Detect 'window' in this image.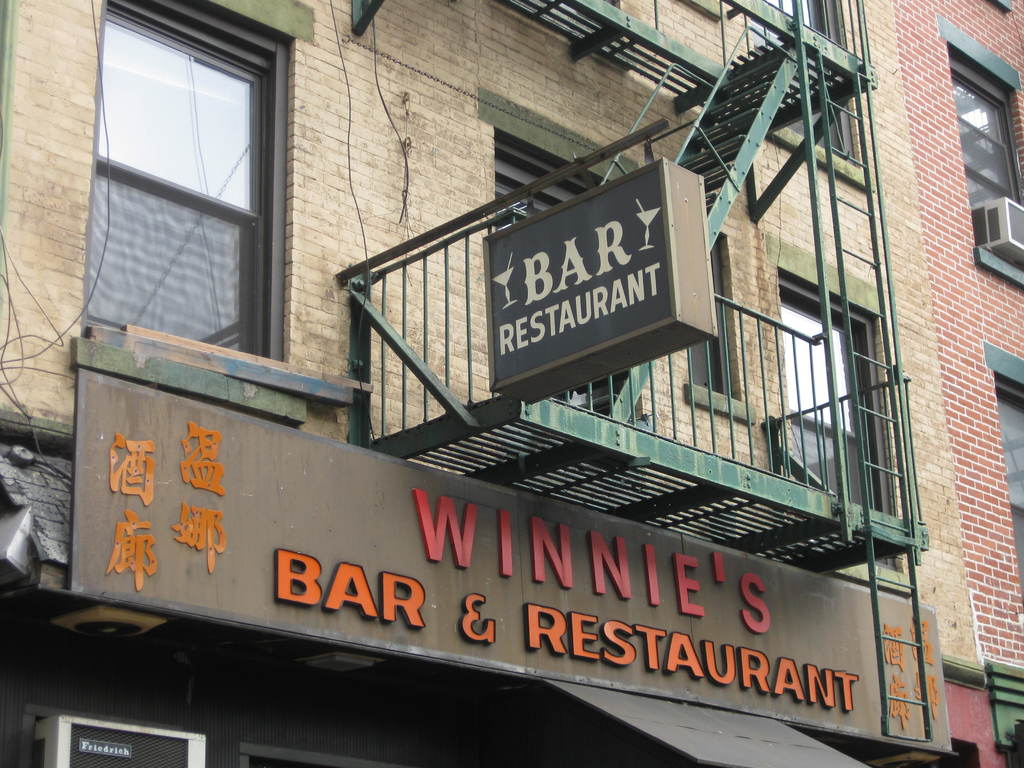
Detection: region(779, 255, 907, 590).
